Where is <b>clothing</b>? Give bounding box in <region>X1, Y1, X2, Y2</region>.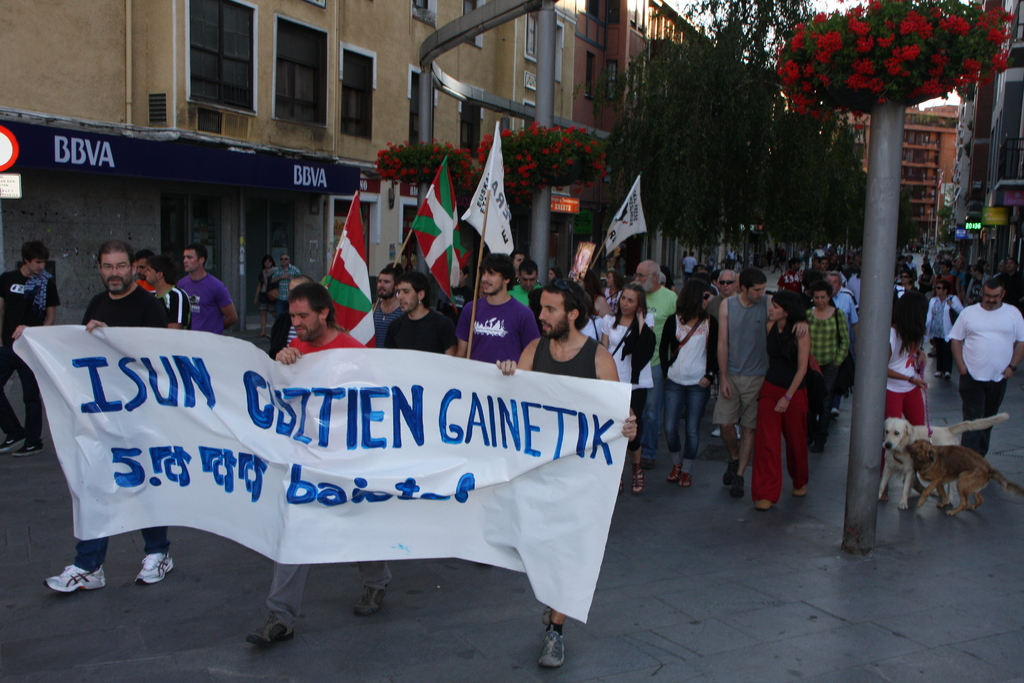
<region>710, 288, 775, 422</region>.
